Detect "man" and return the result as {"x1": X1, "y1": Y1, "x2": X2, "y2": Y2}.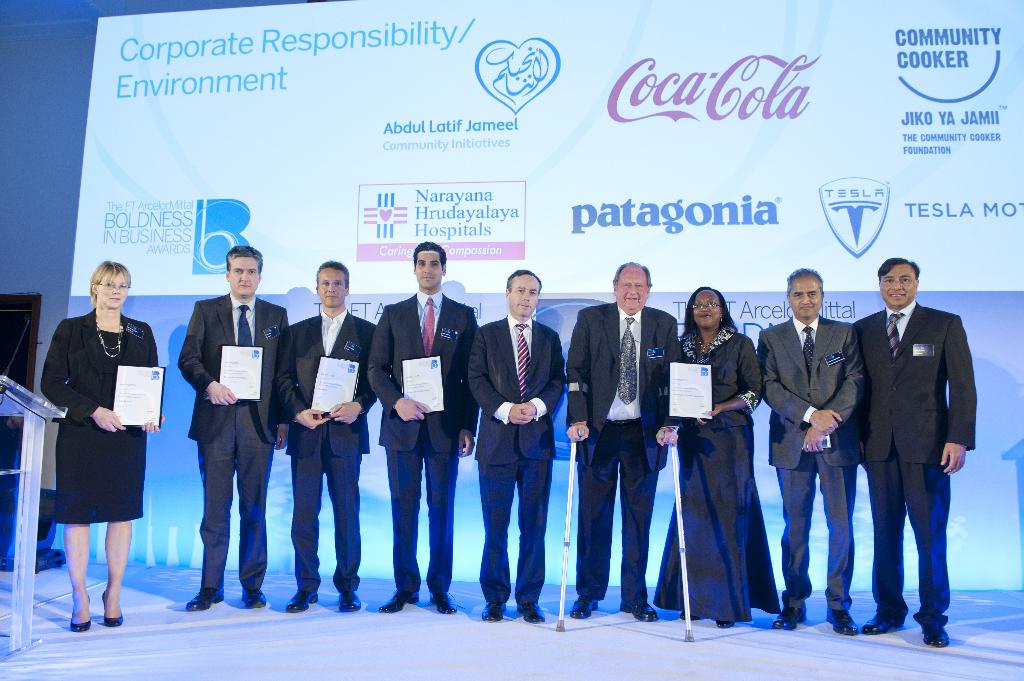
{"x1": 853, "y1": 244, "x2": 979, "y2": 650}.
